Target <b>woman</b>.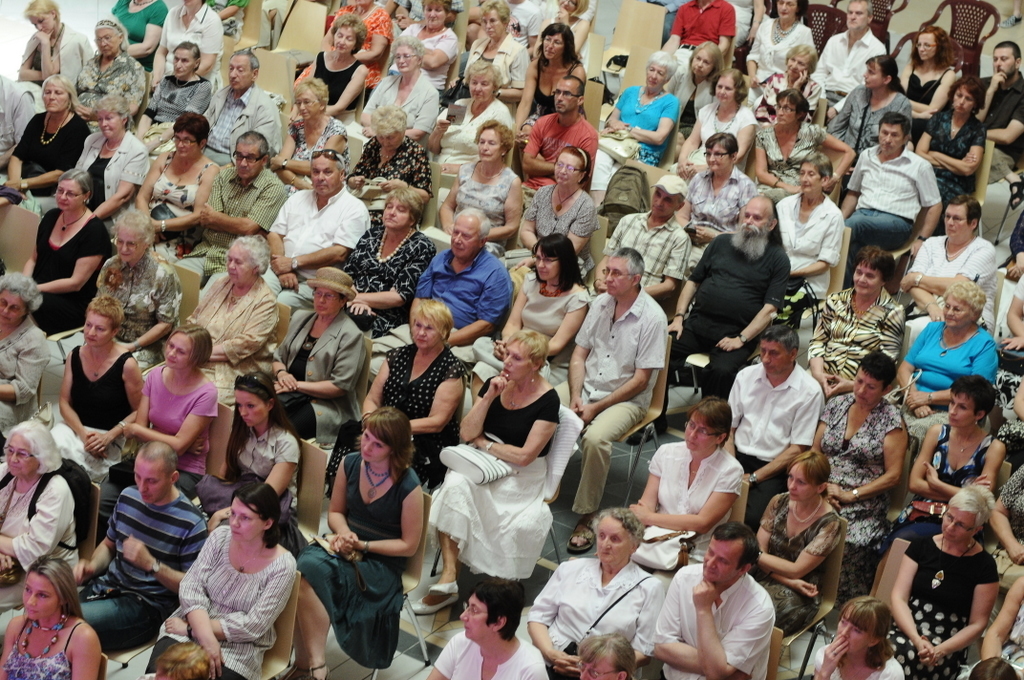
Target region: bbox(688, 129, 758, 274).
